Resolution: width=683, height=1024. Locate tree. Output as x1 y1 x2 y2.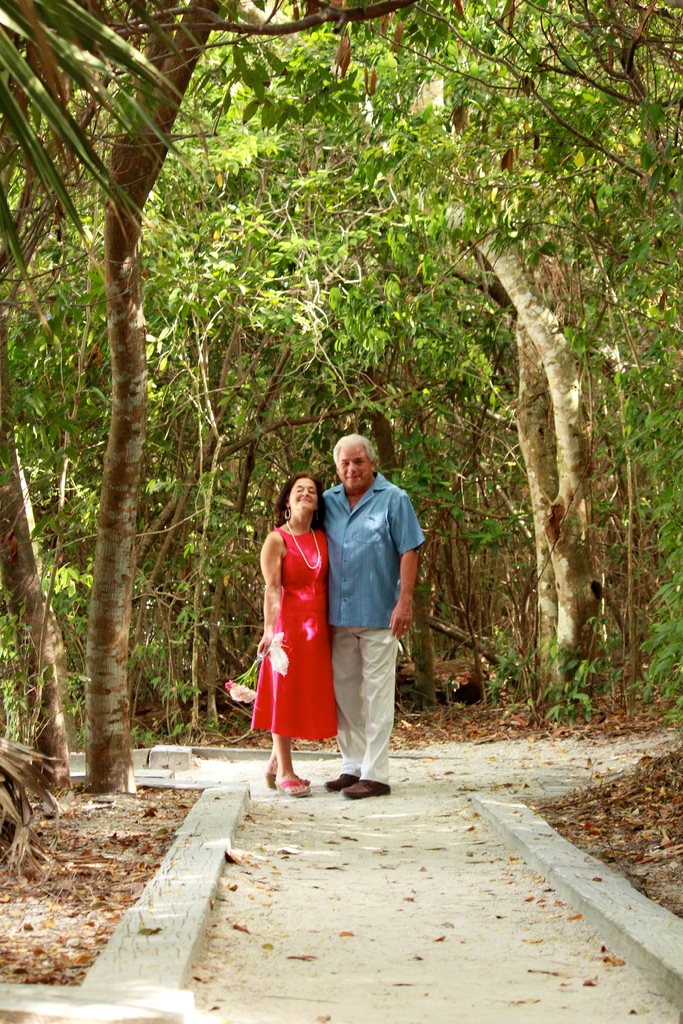
0 0 224 793.
